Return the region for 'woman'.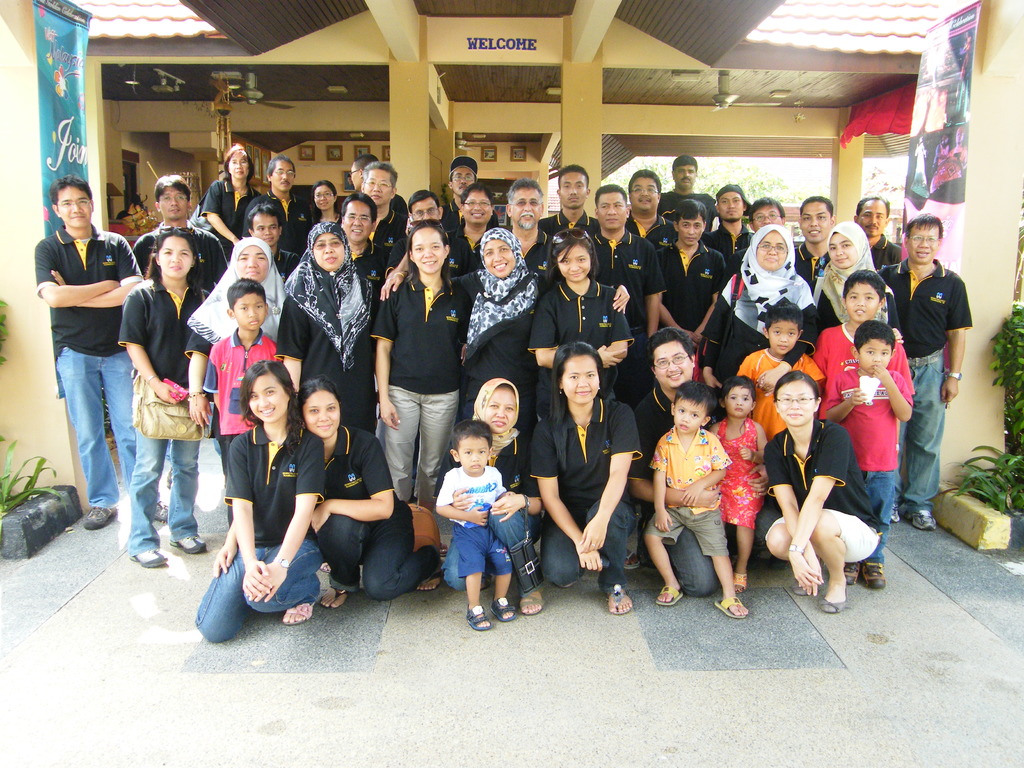
bbox=(812, 225, 902, 346).
